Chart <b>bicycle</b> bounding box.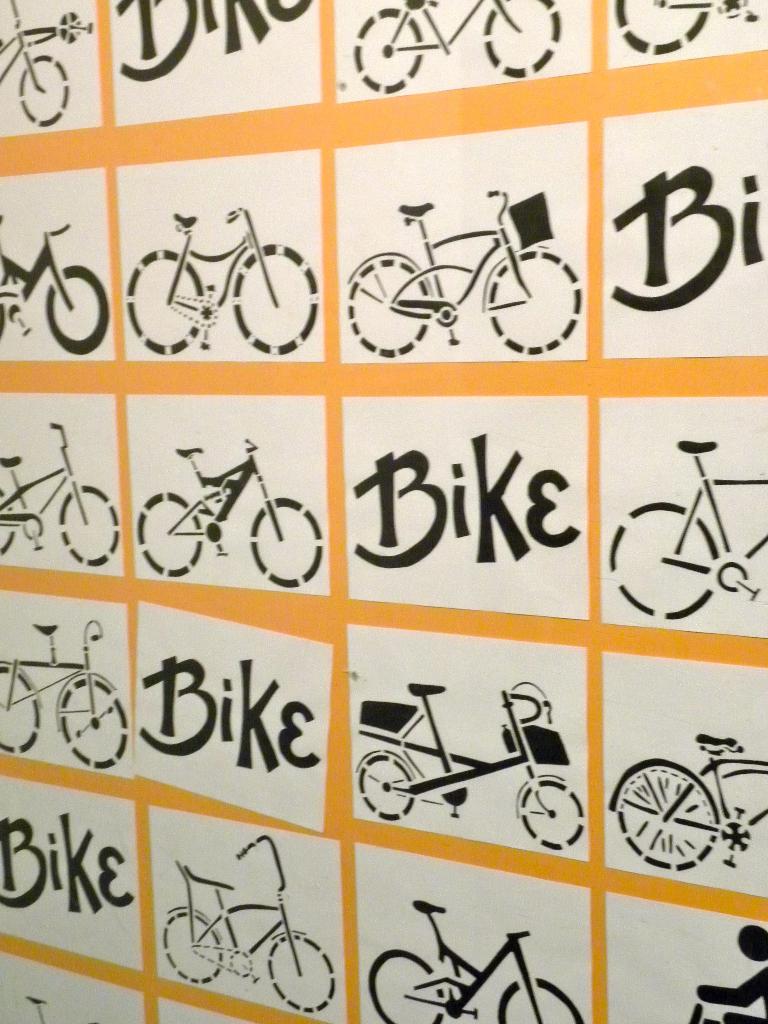
Charted: BBox(367, 896, 583, 1023).
